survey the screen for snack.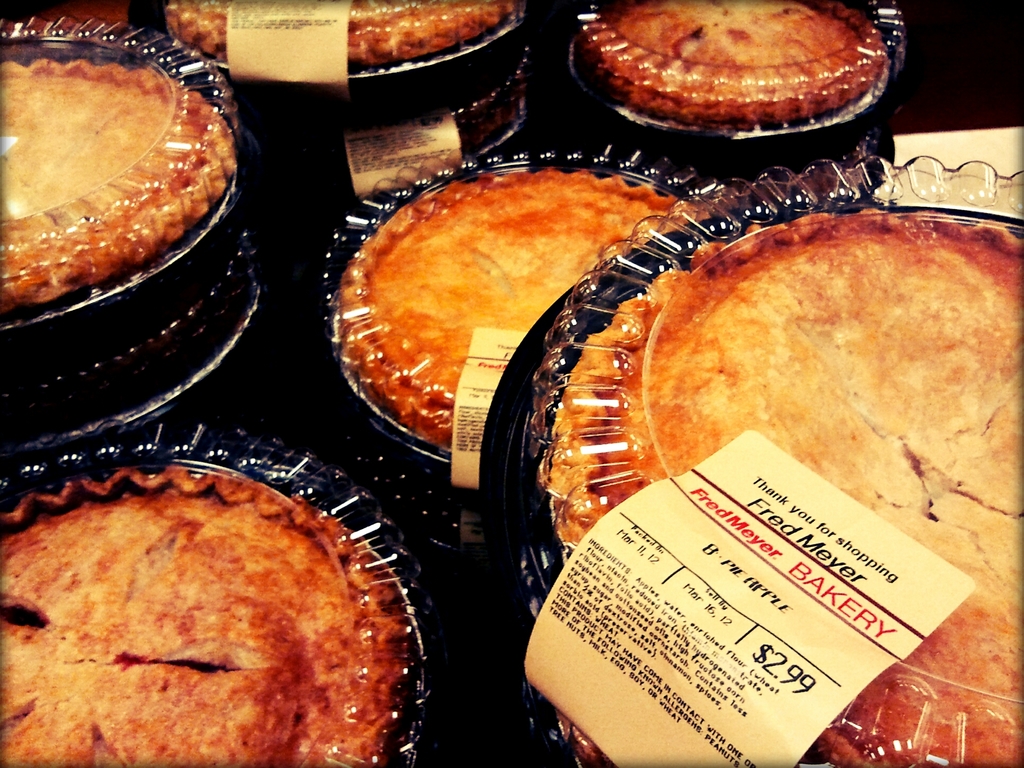
Survey found: (x1=344, y1=166, x2=695, y2=442).
